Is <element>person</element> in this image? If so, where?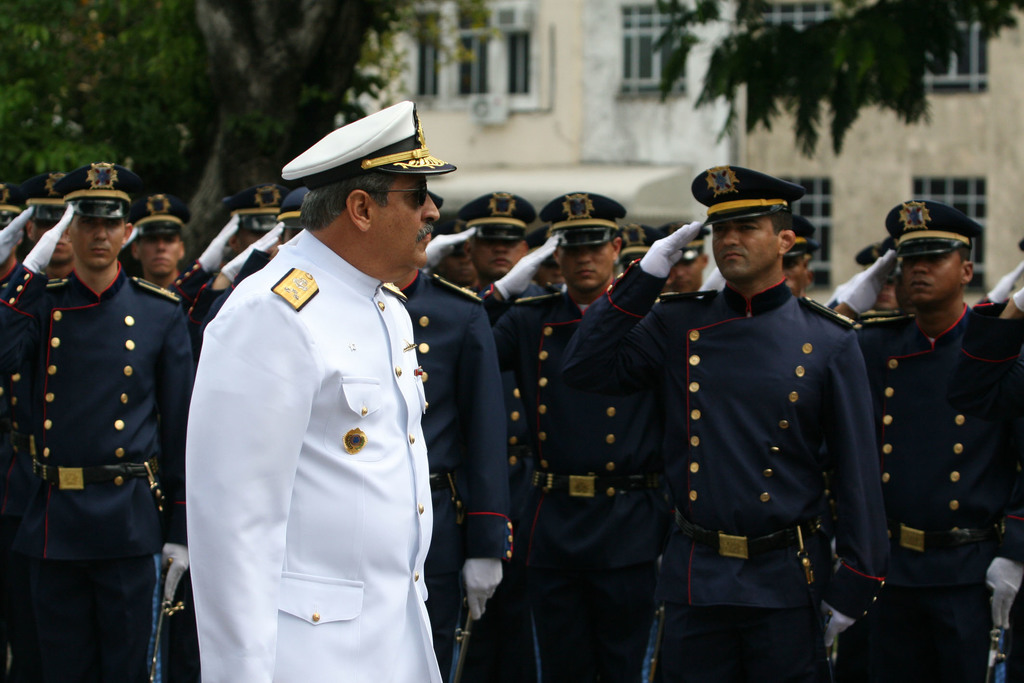
Yes, at bbox(553, 162, 890, 682).
